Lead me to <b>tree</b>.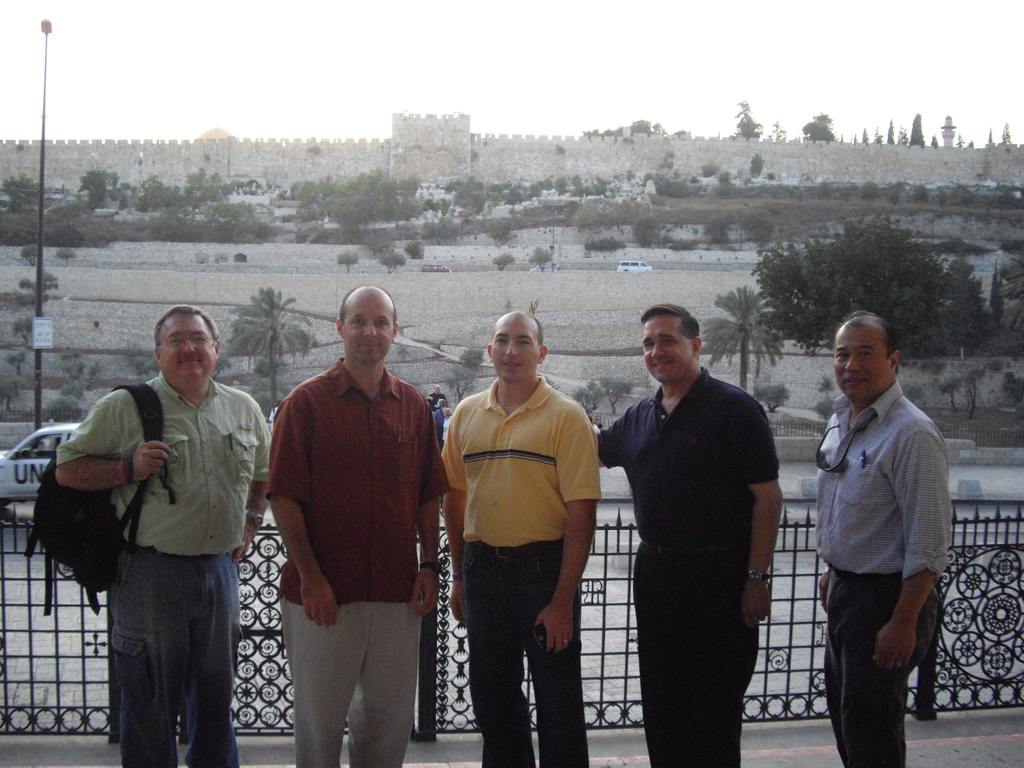
Lead to [left=710, top=285, right=784, bottom=394].
